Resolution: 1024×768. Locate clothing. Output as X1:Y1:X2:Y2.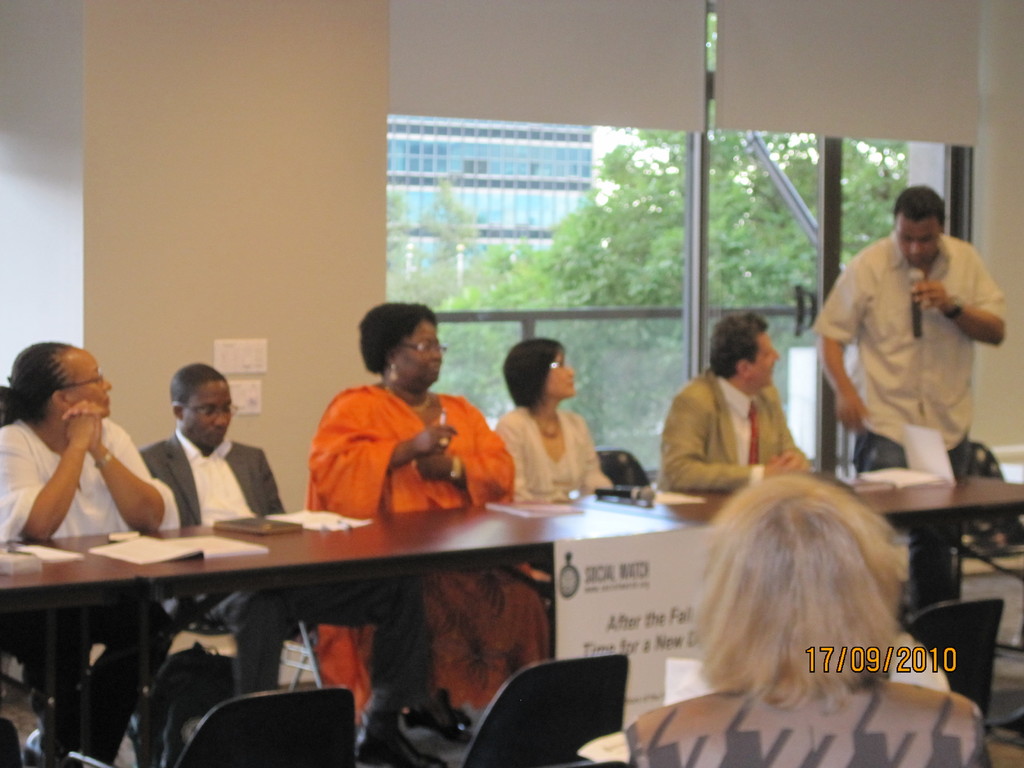
484:395:615:503.
